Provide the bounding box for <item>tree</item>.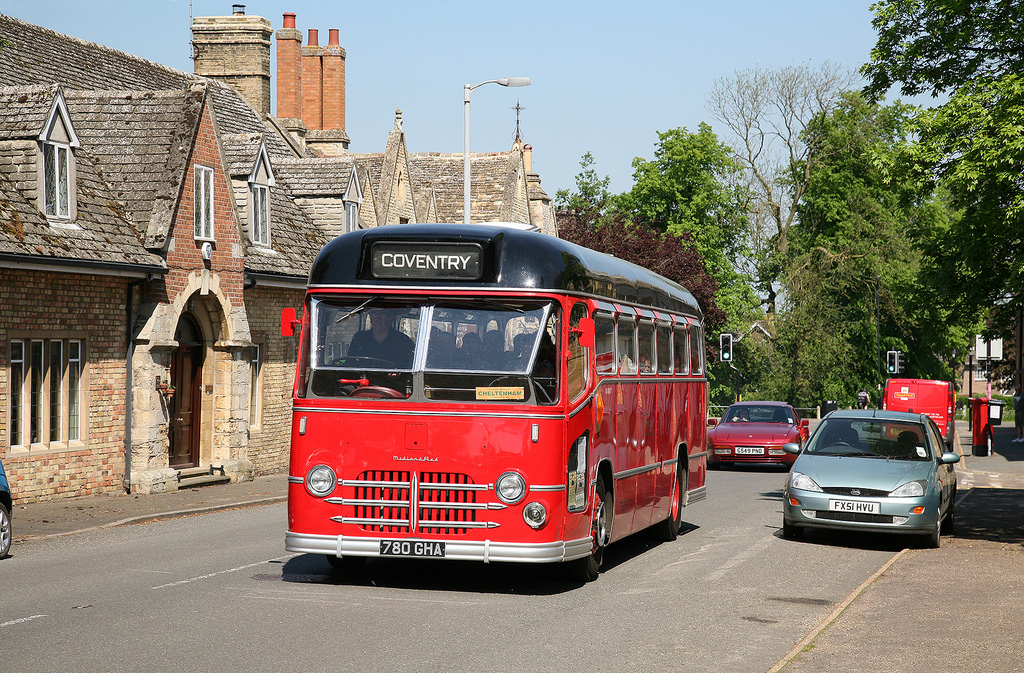
{"x1": 553, "y1": 121, "x2": 791, "y2": 395}.
